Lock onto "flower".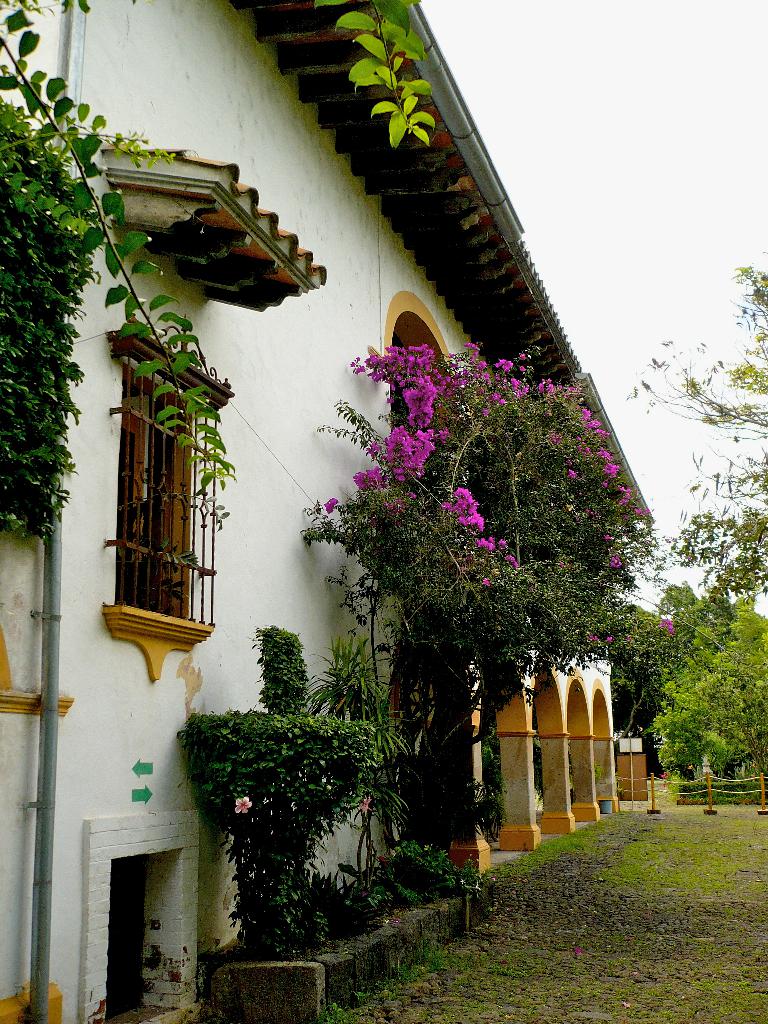
Locked: (356, 798, 372, 815).
